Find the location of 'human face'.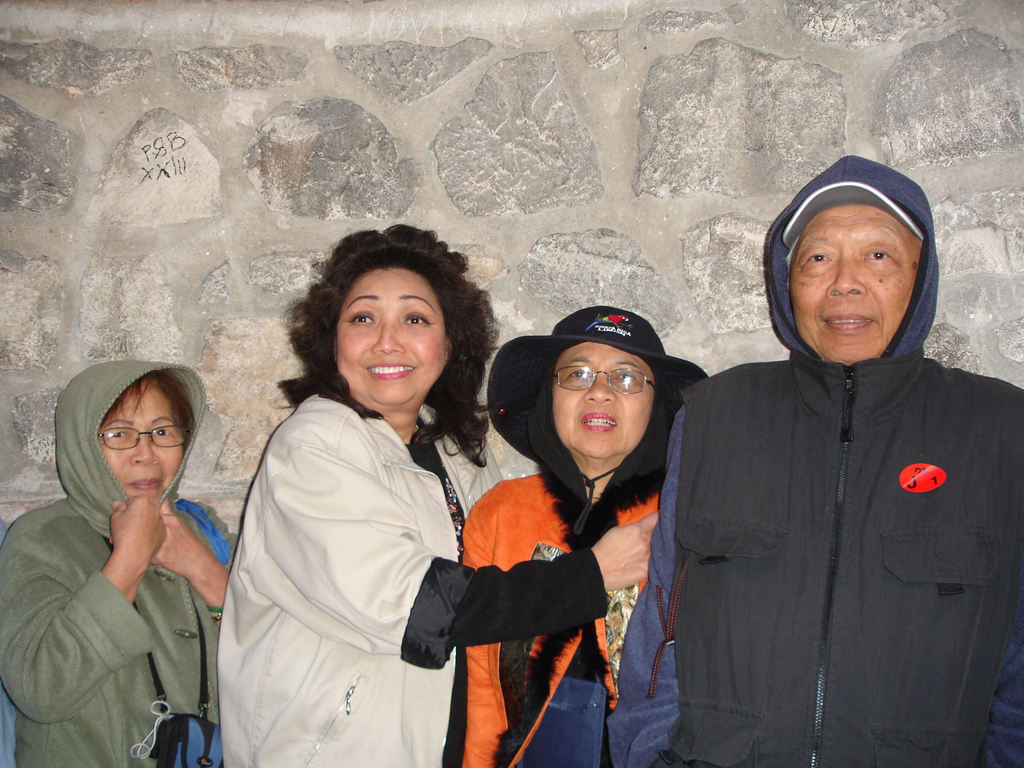
Location: bbox(97, 380, 191, 502).
